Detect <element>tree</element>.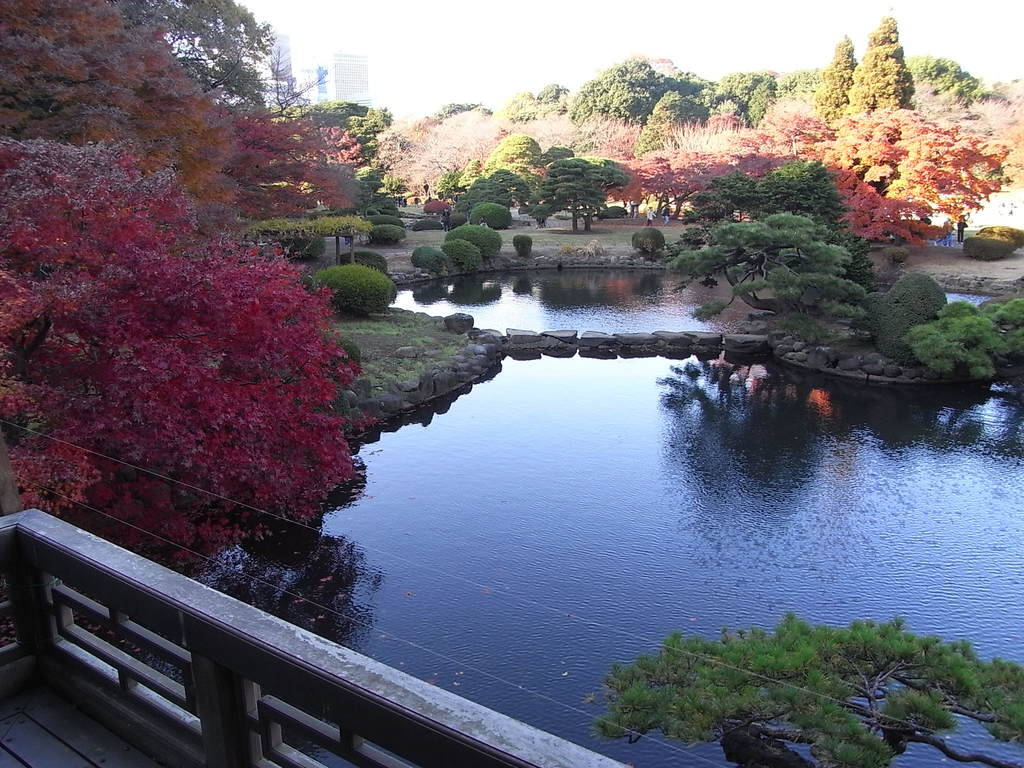
Detected at BBox(815, 26, 848, 104).
